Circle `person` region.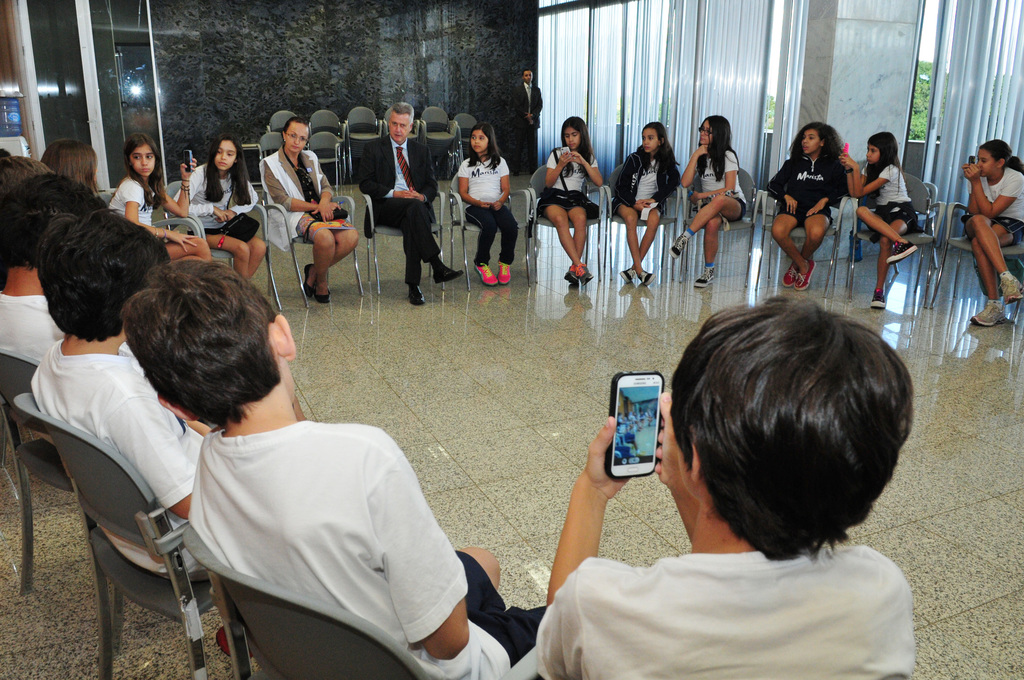
Region: [left=127, top=260, right=498, bottom=679].
